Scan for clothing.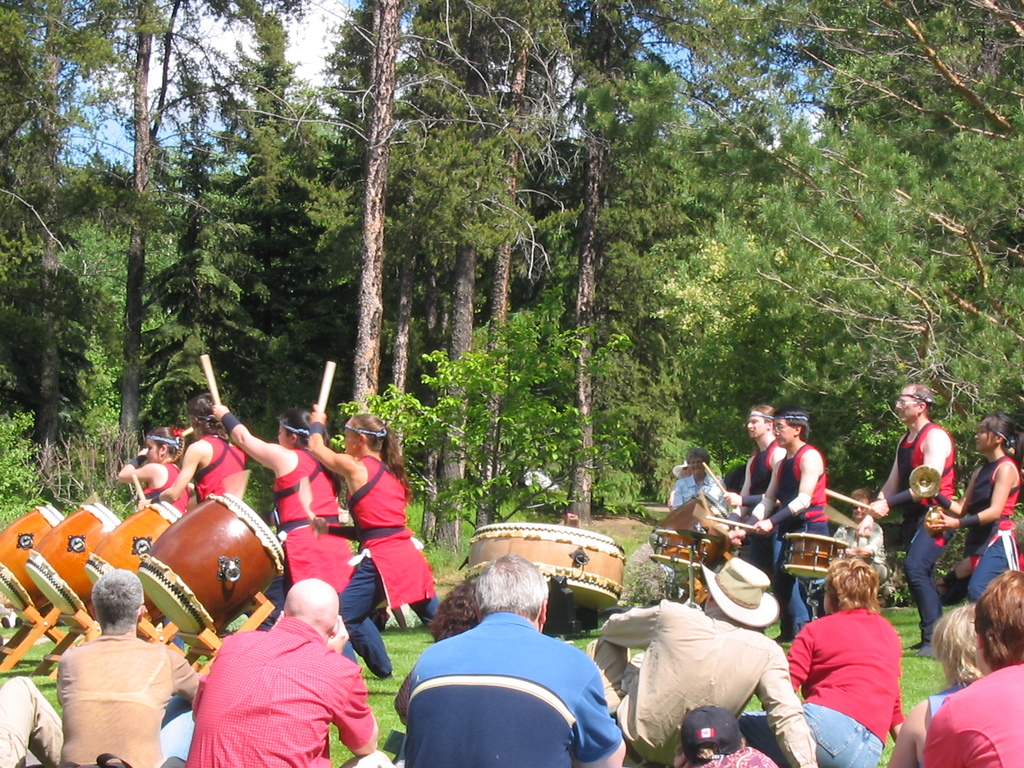
Scan result: pyautogui.locateOnScreen(257, 447, 364, 602).
